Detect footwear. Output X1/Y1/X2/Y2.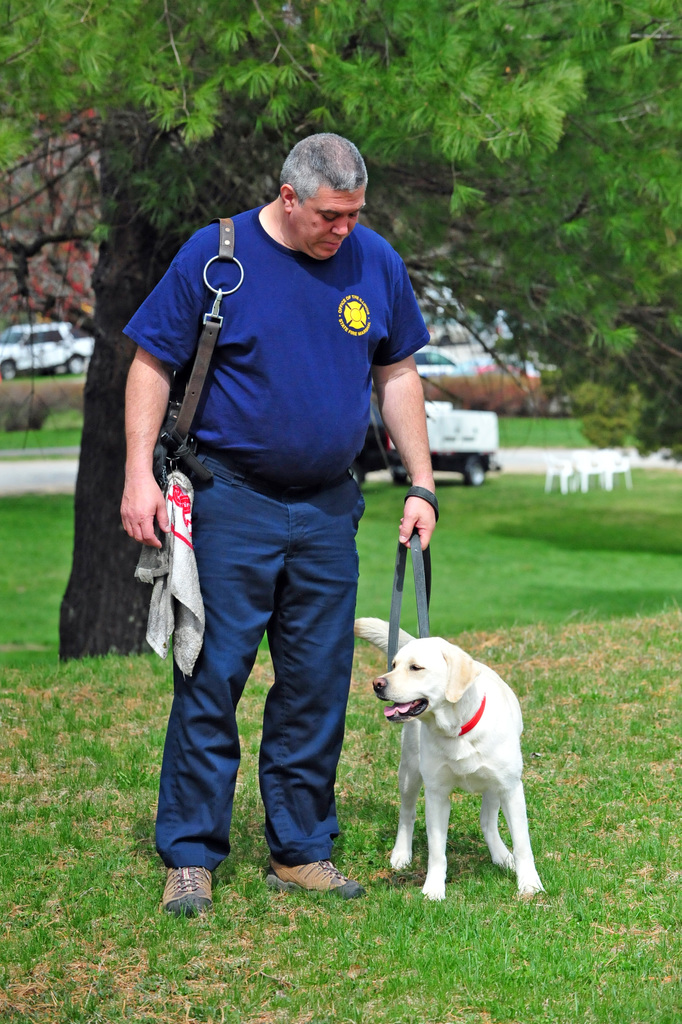
258/850/365/891.
